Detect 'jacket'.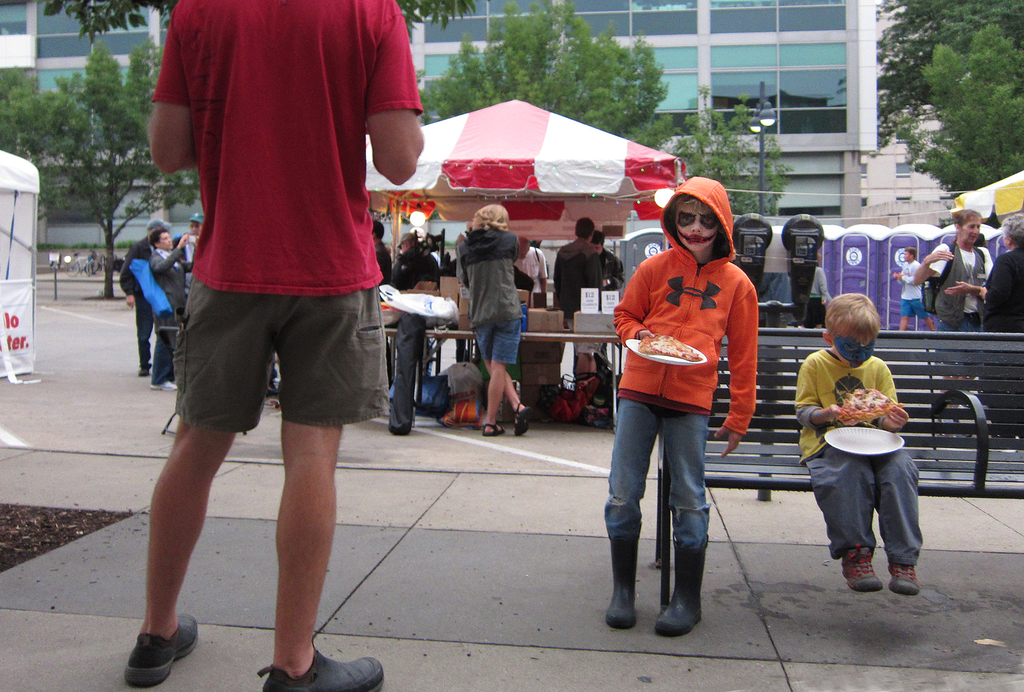
Detected at <bbox>452, 227, 525, 321</bbox>.
